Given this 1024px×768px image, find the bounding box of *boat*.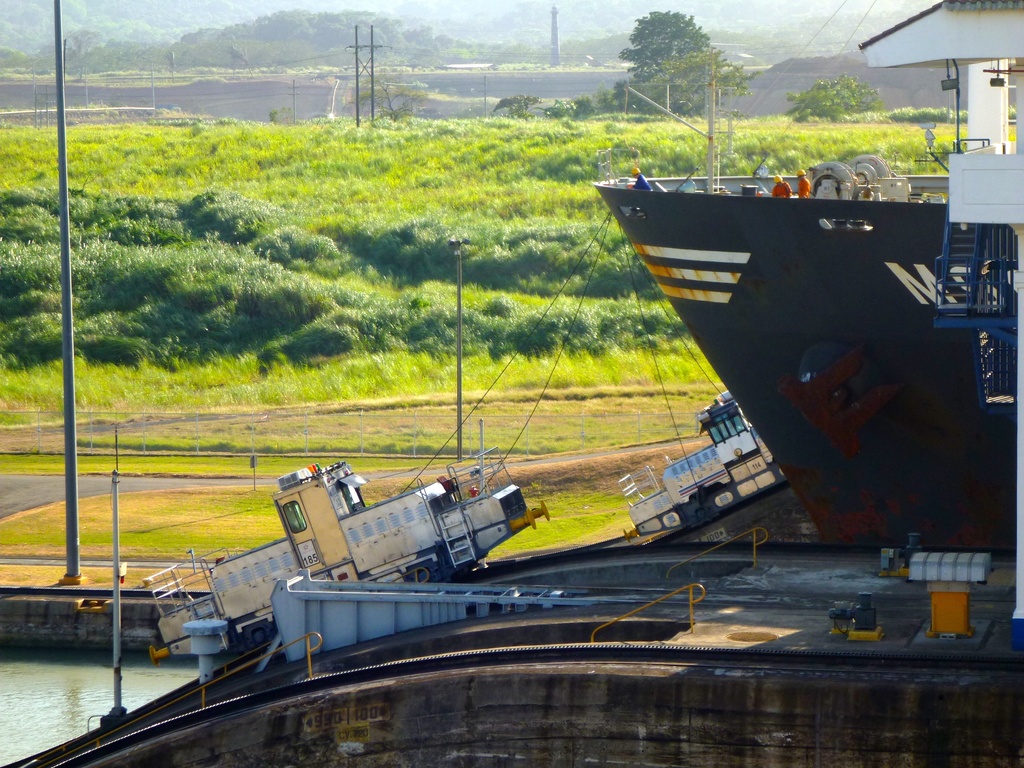
(left=589, top=0, right=1023, bottom=551).
